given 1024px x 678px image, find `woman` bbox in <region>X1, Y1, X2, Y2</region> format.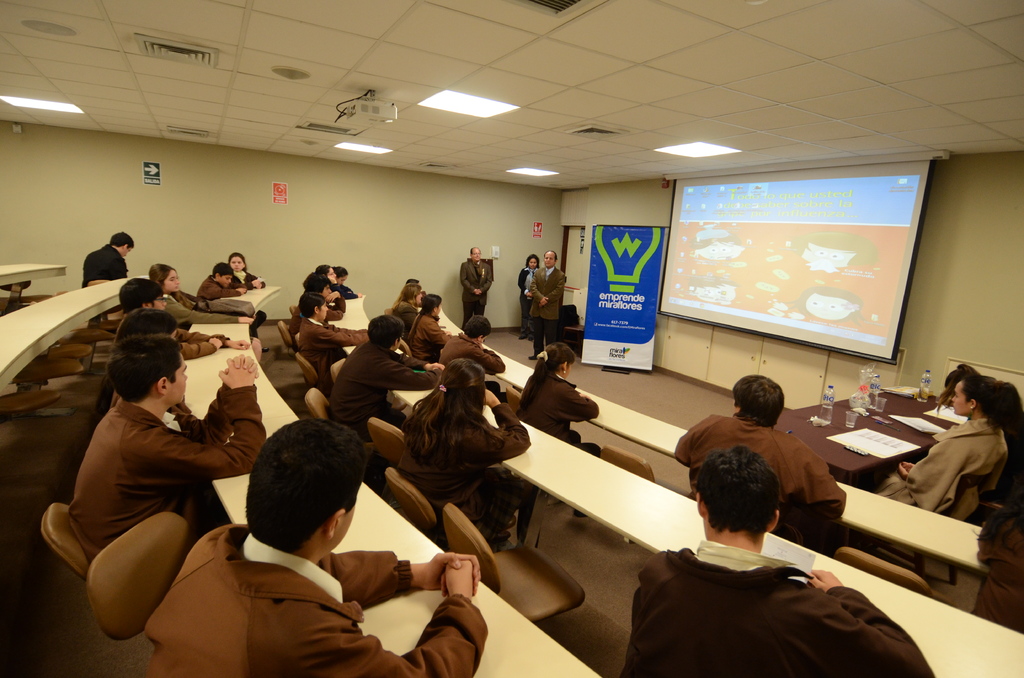
<region>868, 373, 1023, 519</region>.
